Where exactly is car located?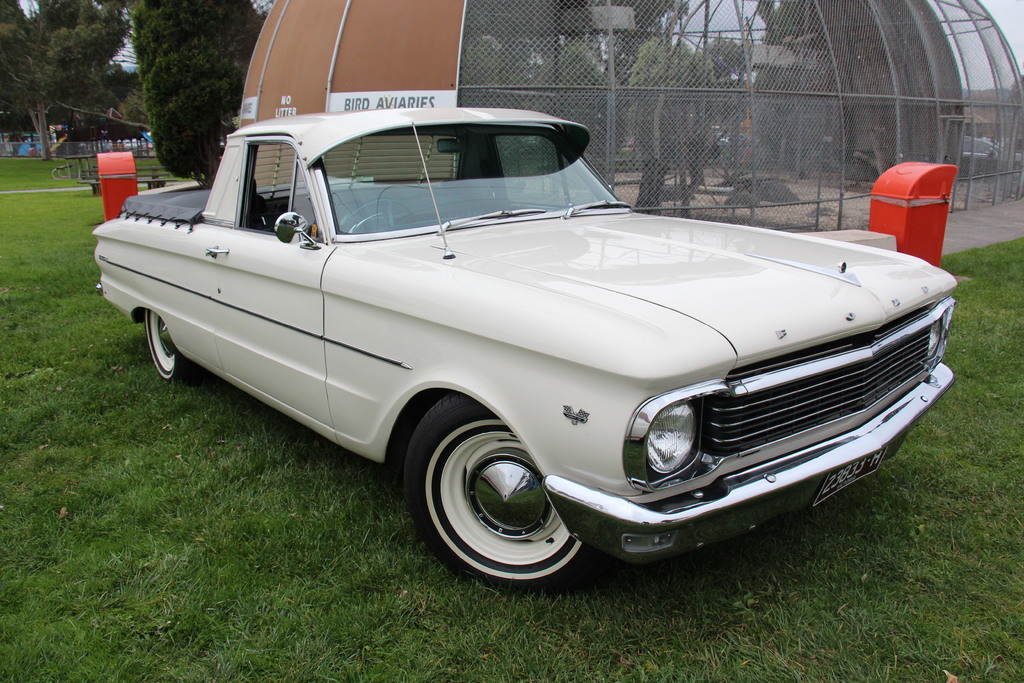
Its bounding box is 93:108:959:589.
